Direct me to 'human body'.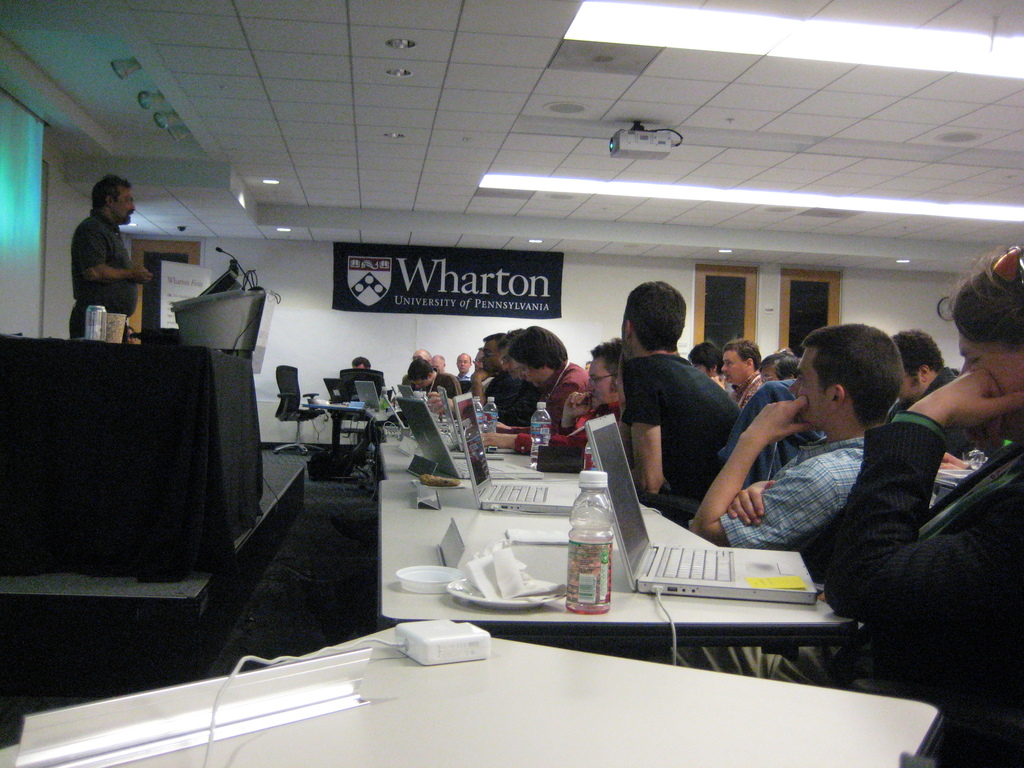
Direction: (684,394,863,553).
